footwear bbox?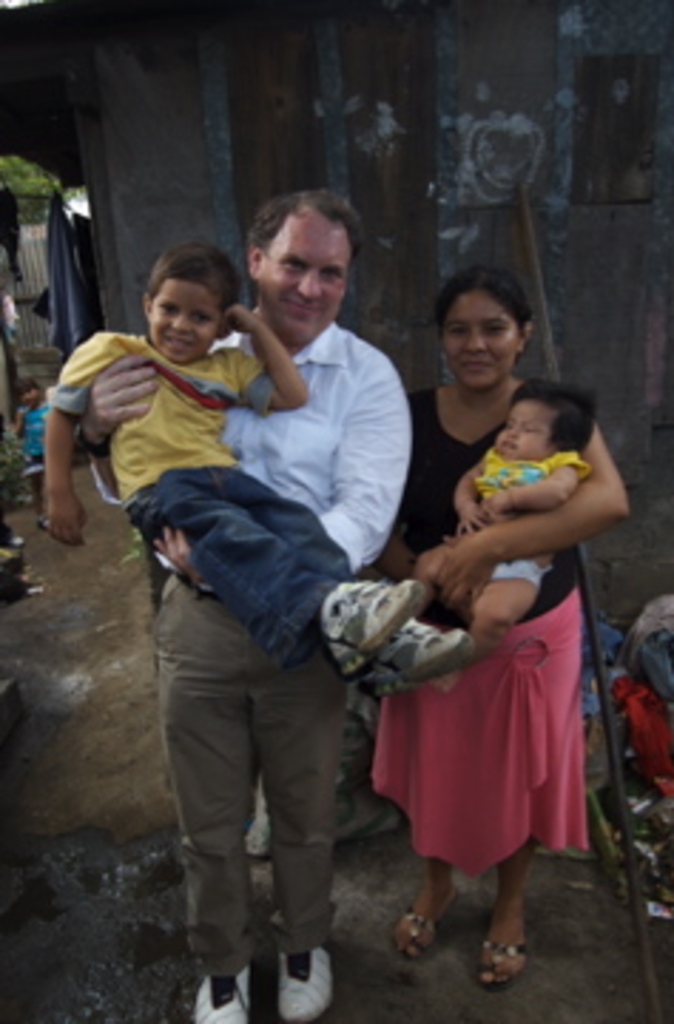
detection(270, 936, 350, 1021)
